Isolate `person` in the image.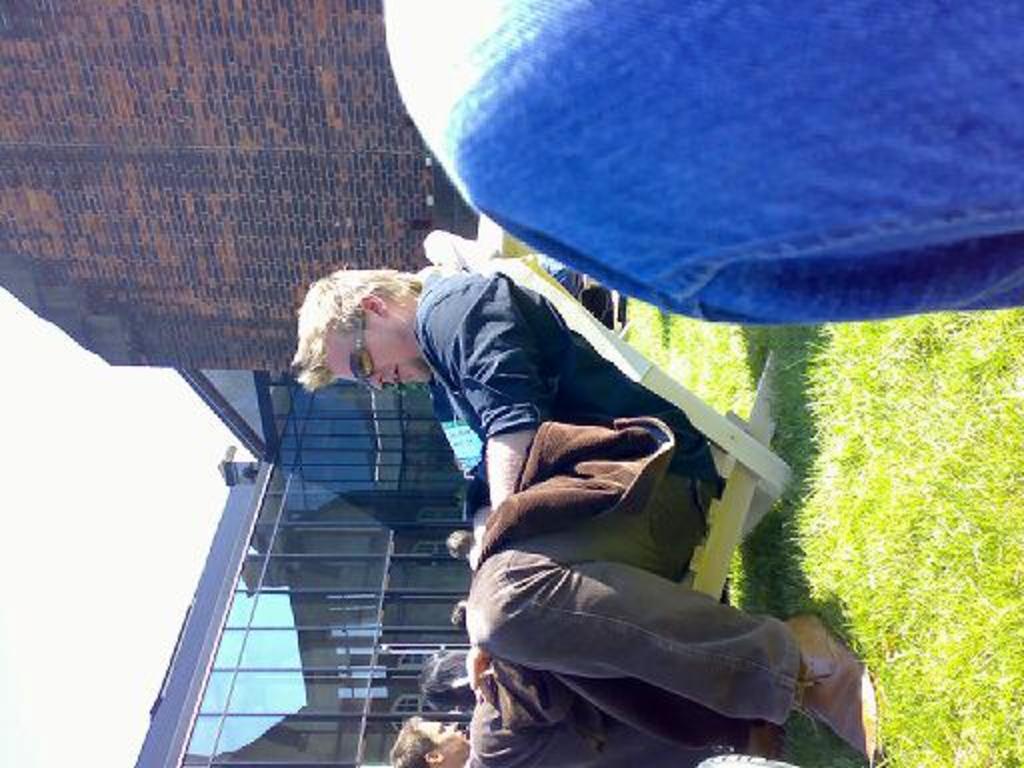
Isolated region: (418,650,474,712).
